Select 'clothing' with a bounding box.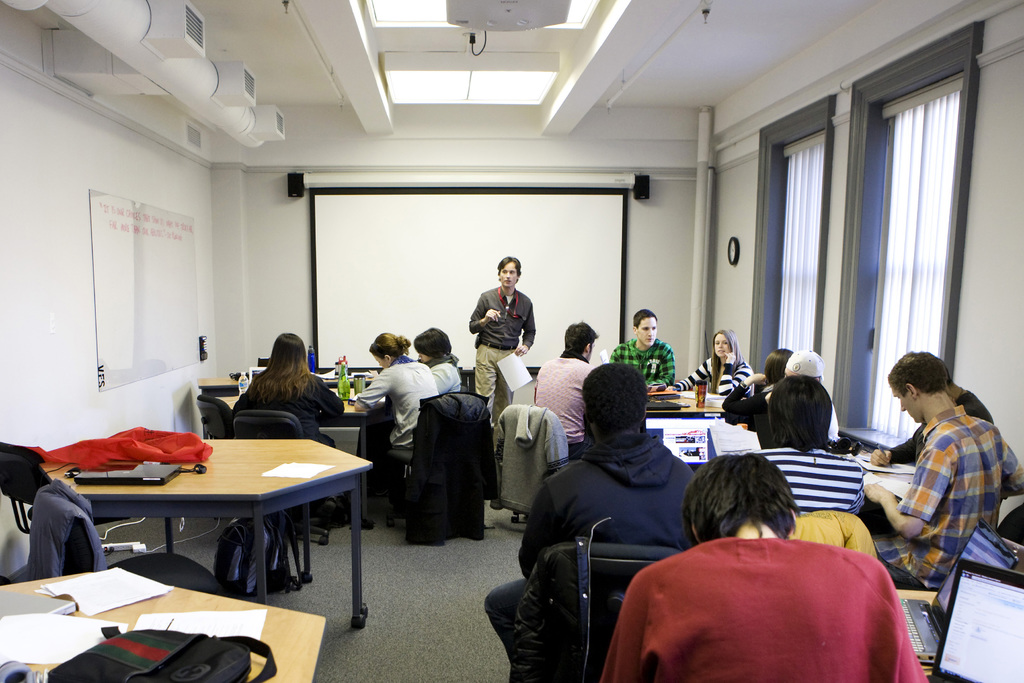
left=351, top=354, right=444, bottom=512.
